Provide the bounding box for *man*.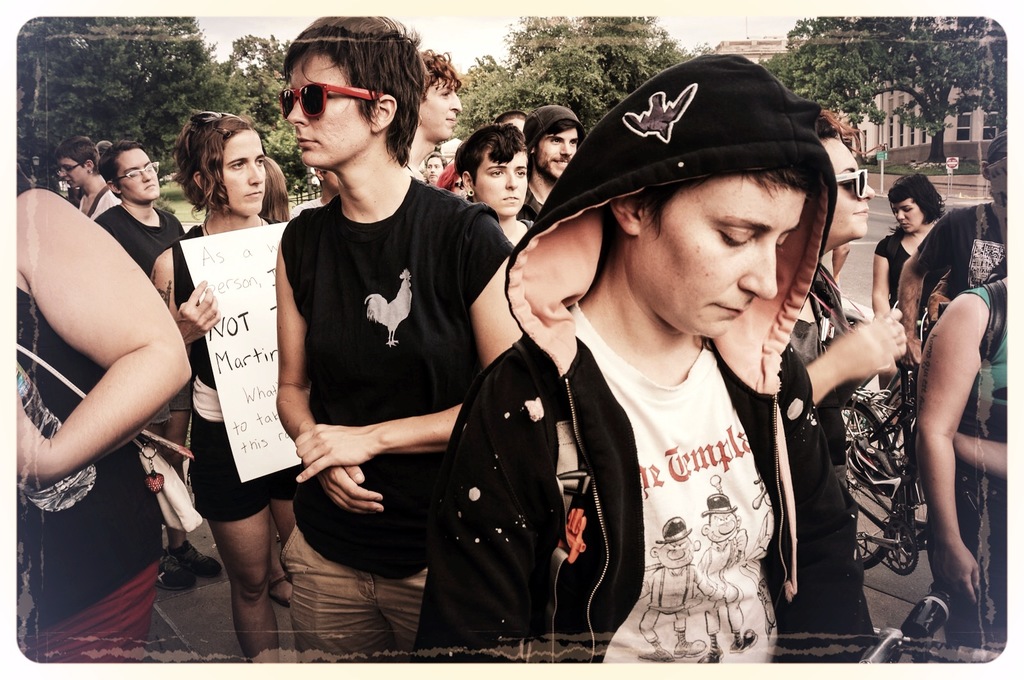
(left=253, top=42, right=508, bottom=652).
